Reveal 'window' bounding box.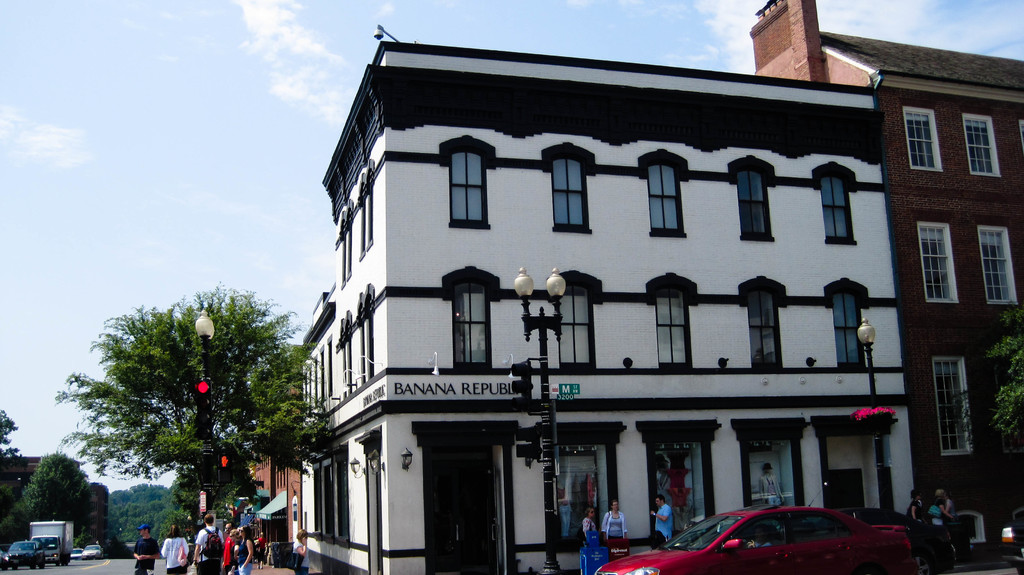
Revealed: <box>736,166,772,236</box>.
